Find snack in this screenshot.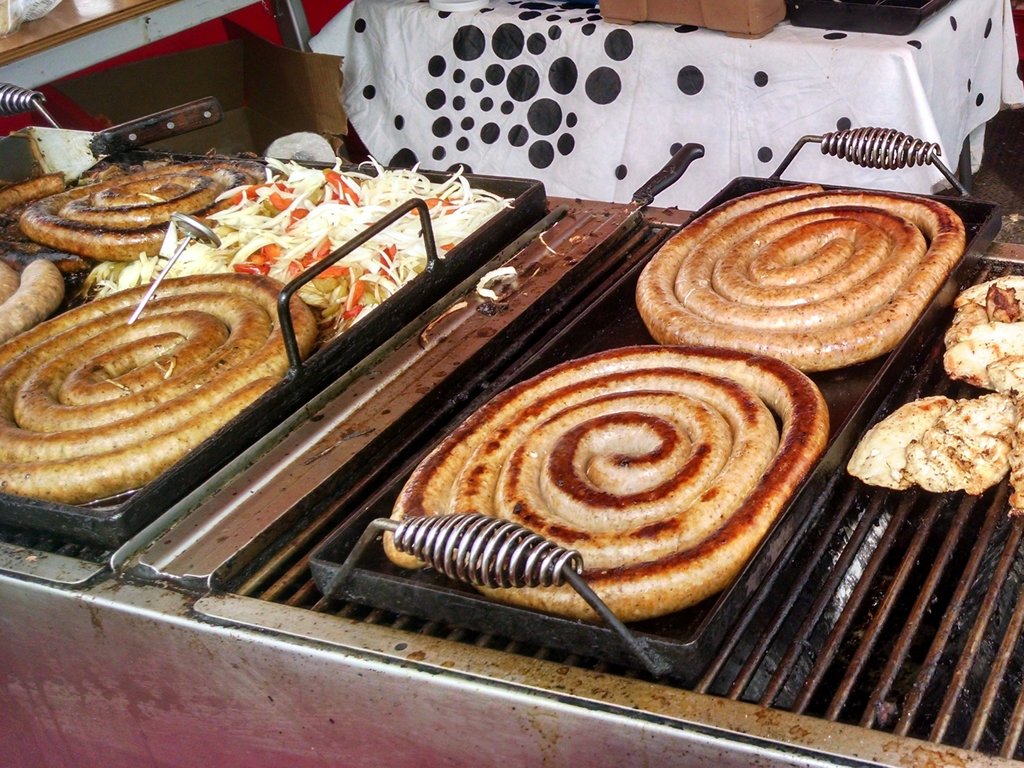
The bounding box for snack is (left=0, top=241, right=63, bottom=348).
